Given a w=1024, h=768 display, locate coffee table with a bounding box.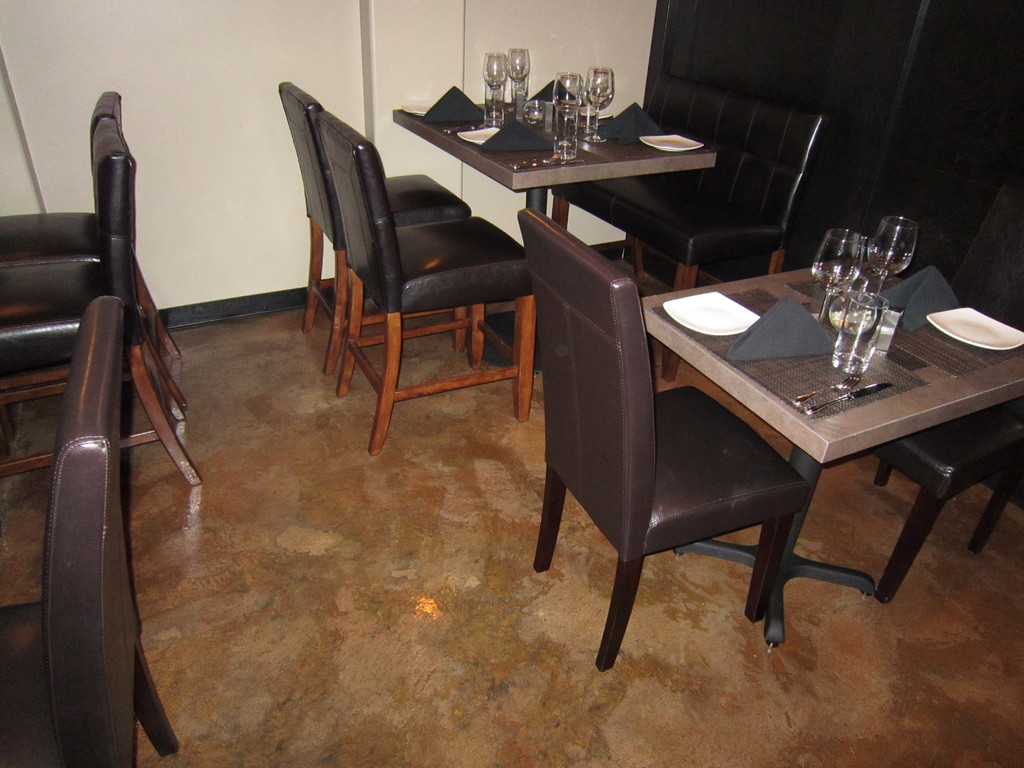
Located: bbox=(358, 92, 735, 266).
